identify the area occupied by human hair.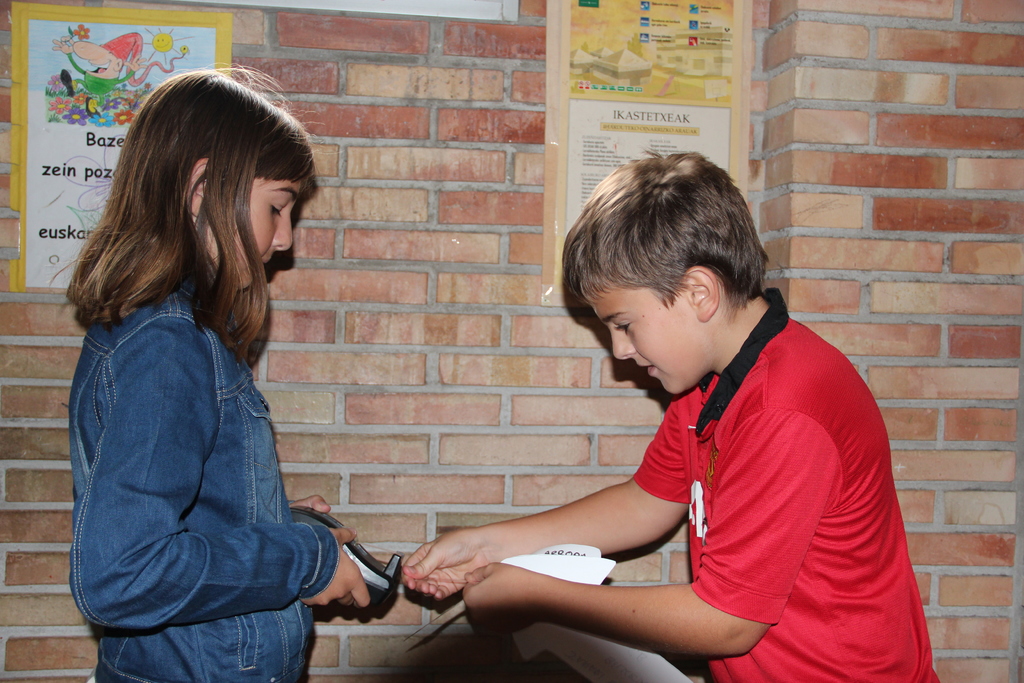
Area: {"x1": 72, "y1": 68, "x2": 305, "y2": 362}.
